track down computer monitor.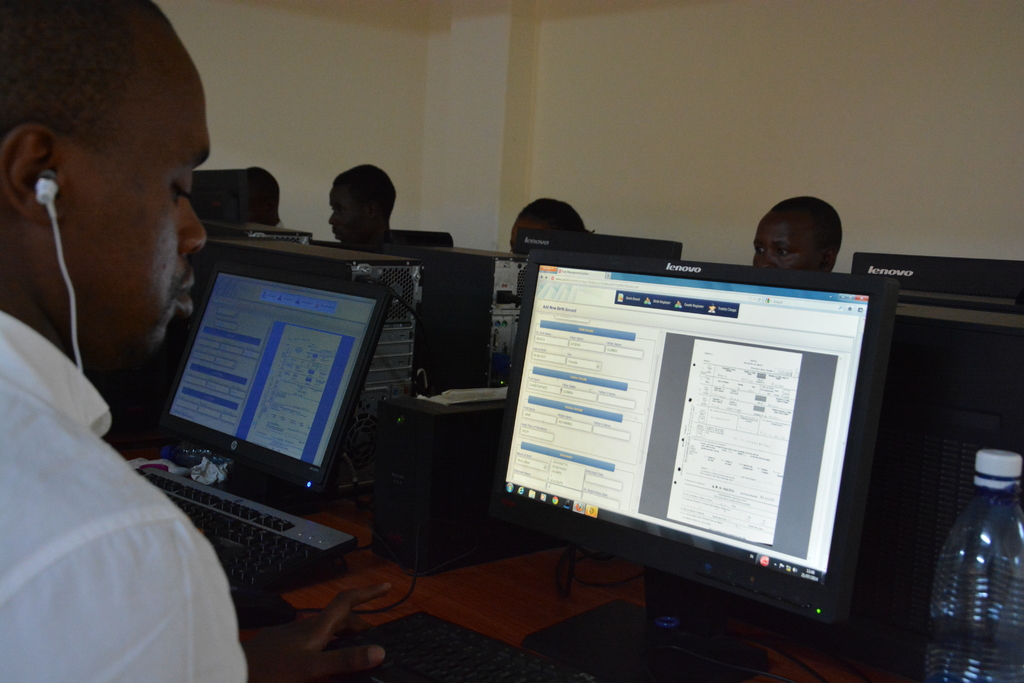
Tracked to box(485, 256, 898, 662).
